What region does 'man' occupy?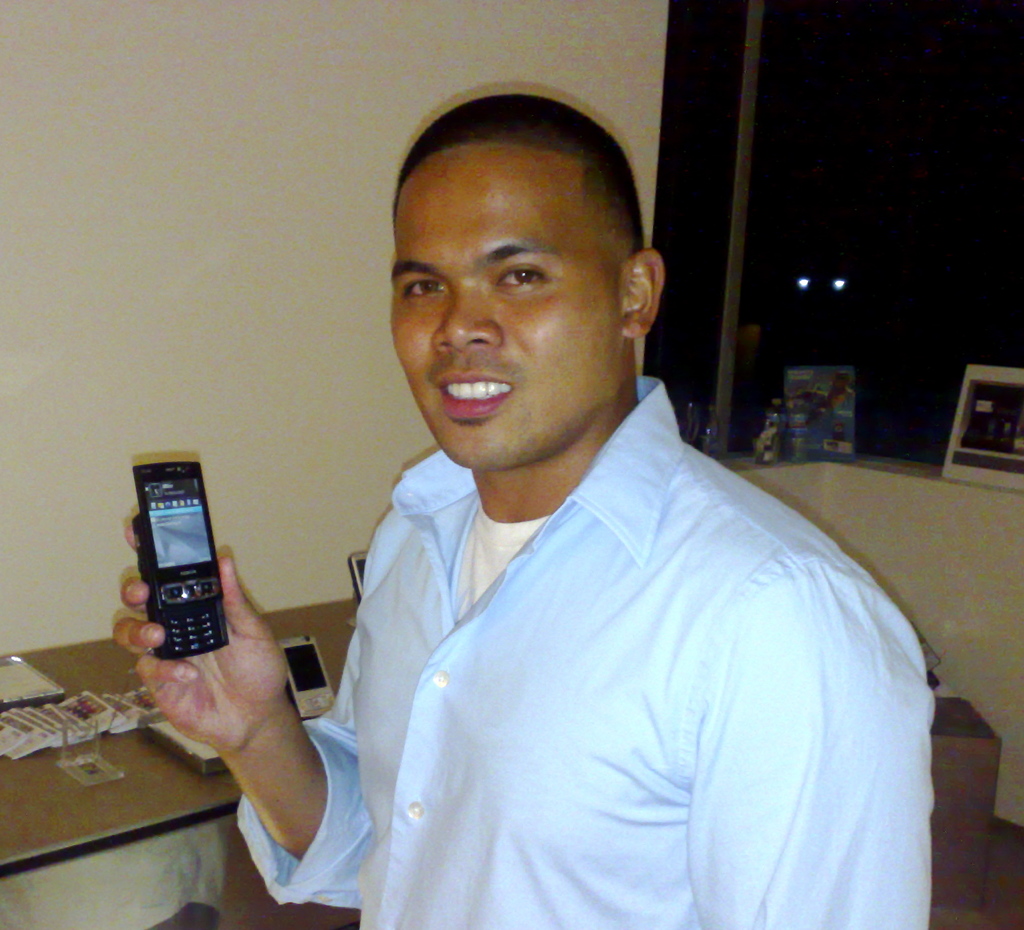
(left=234, top=101, right=945, bottom=921).
